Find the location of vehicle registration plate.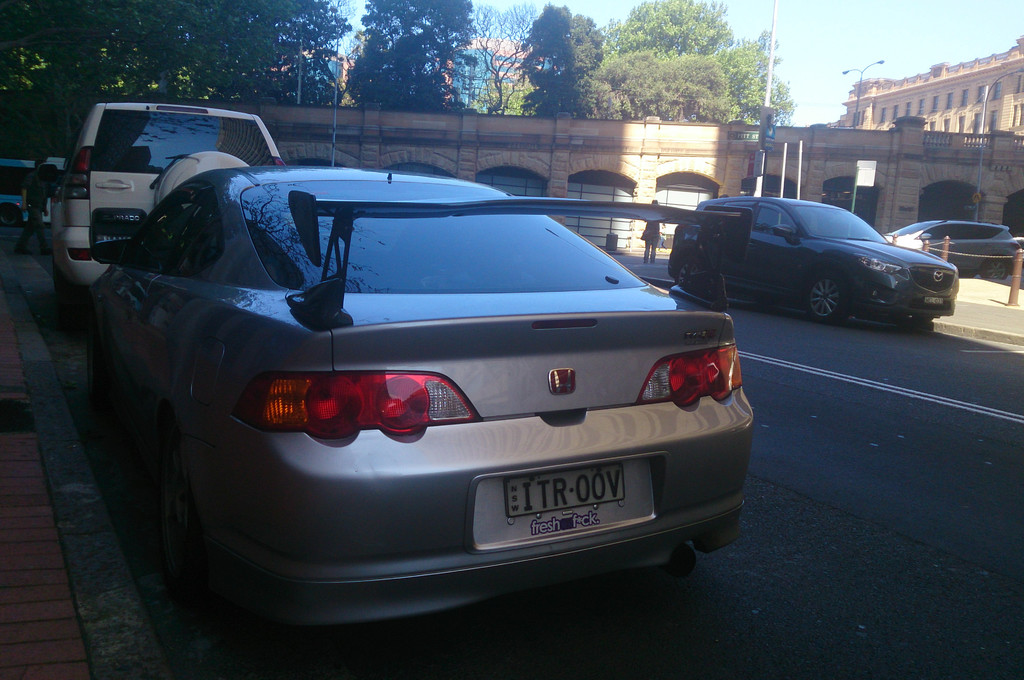
Location: left=922, top=293, right=945, bottom=304.
